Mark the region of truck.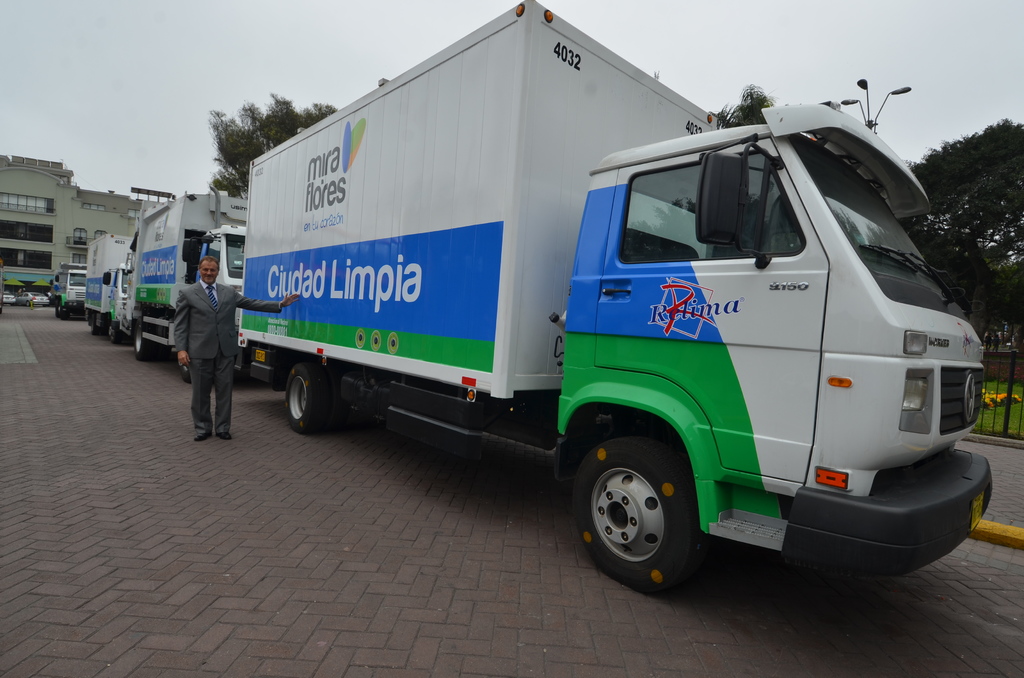
Region: (left=210, top=8, right=991, bottom=582).
